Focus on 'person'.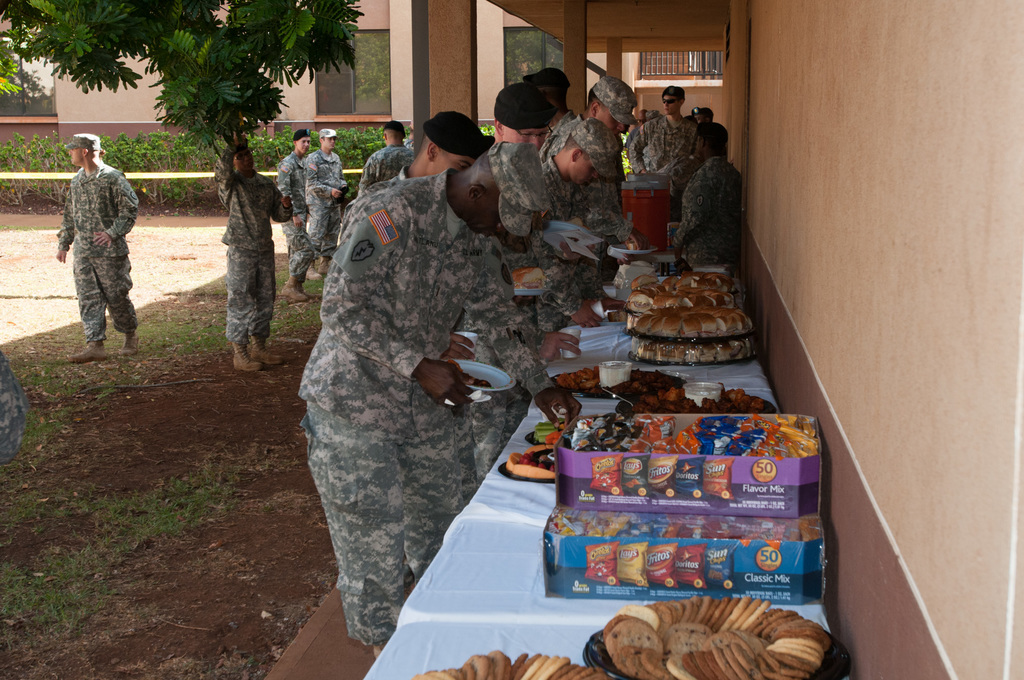
Focused at 356/114/417/198.
